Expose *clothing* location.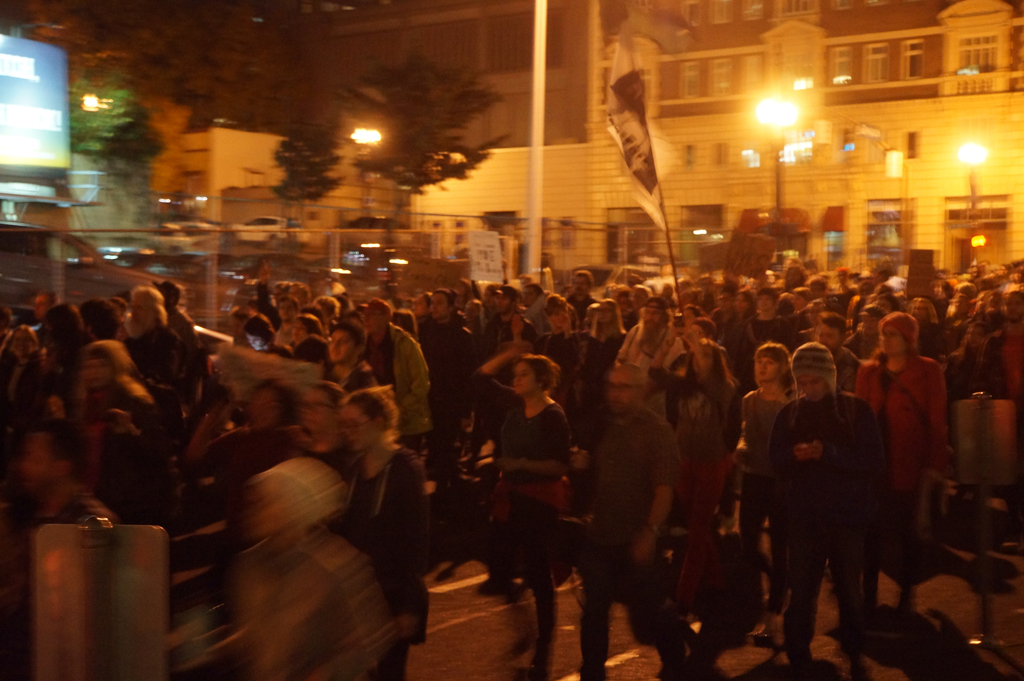
Exposed at BBox(415, 324, 482, 450).
